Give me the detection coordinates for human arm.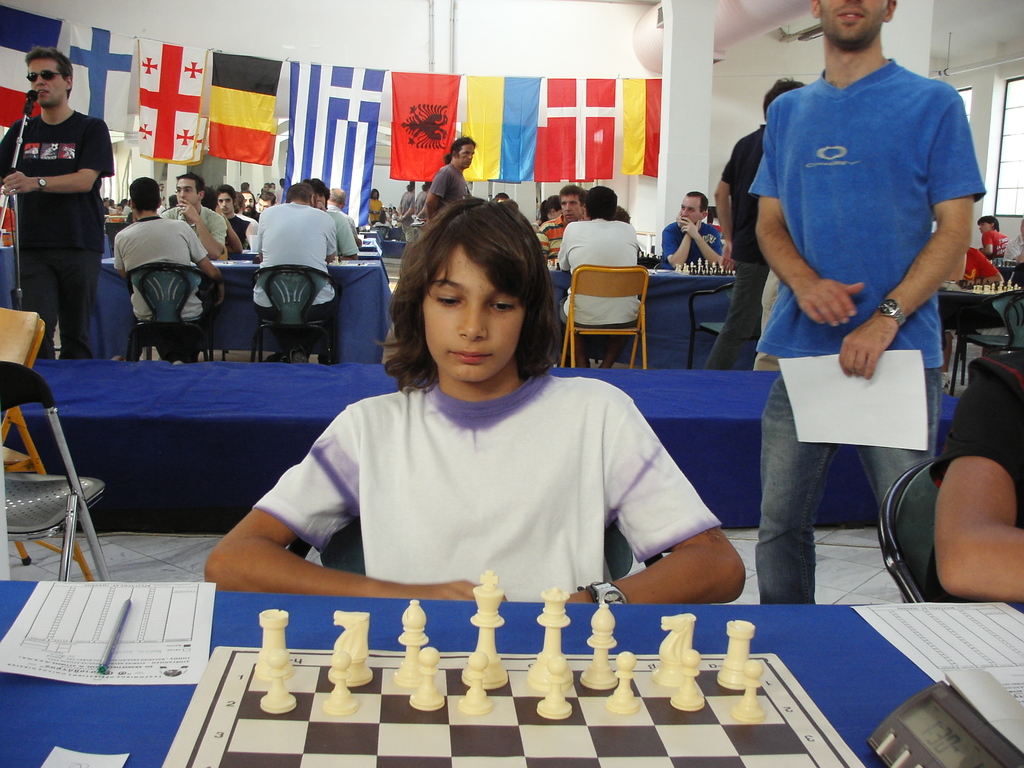
Rect(558, 225, 571, 273).
